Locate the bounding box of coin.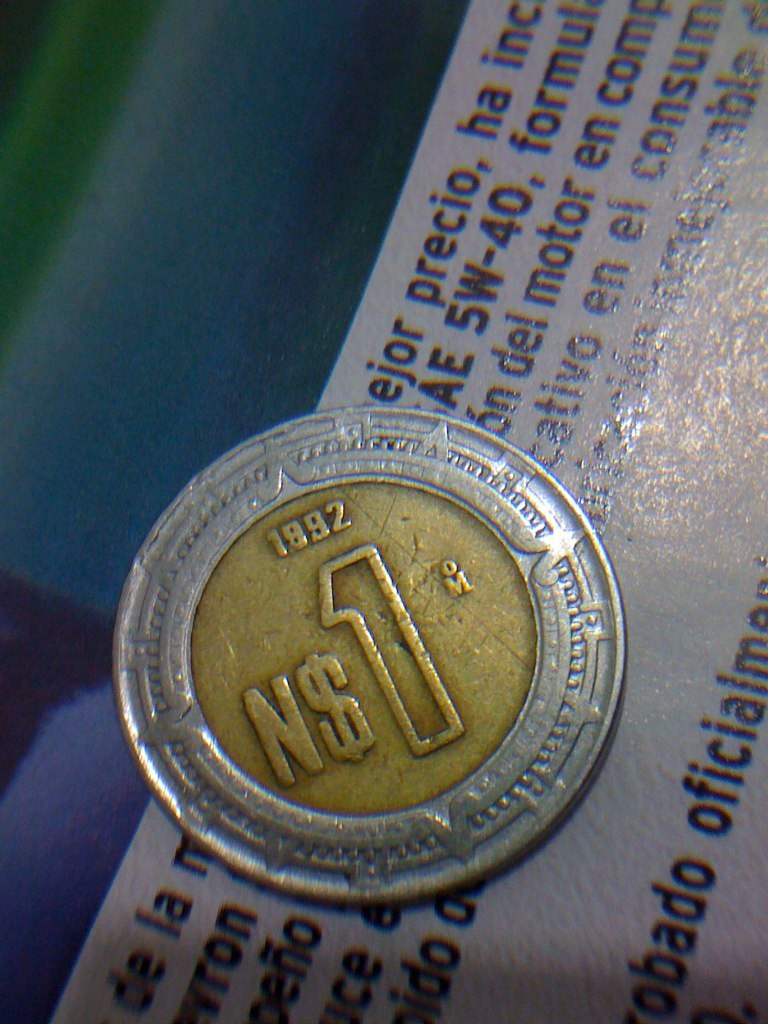
Bounding box: 109,412,628,895.
